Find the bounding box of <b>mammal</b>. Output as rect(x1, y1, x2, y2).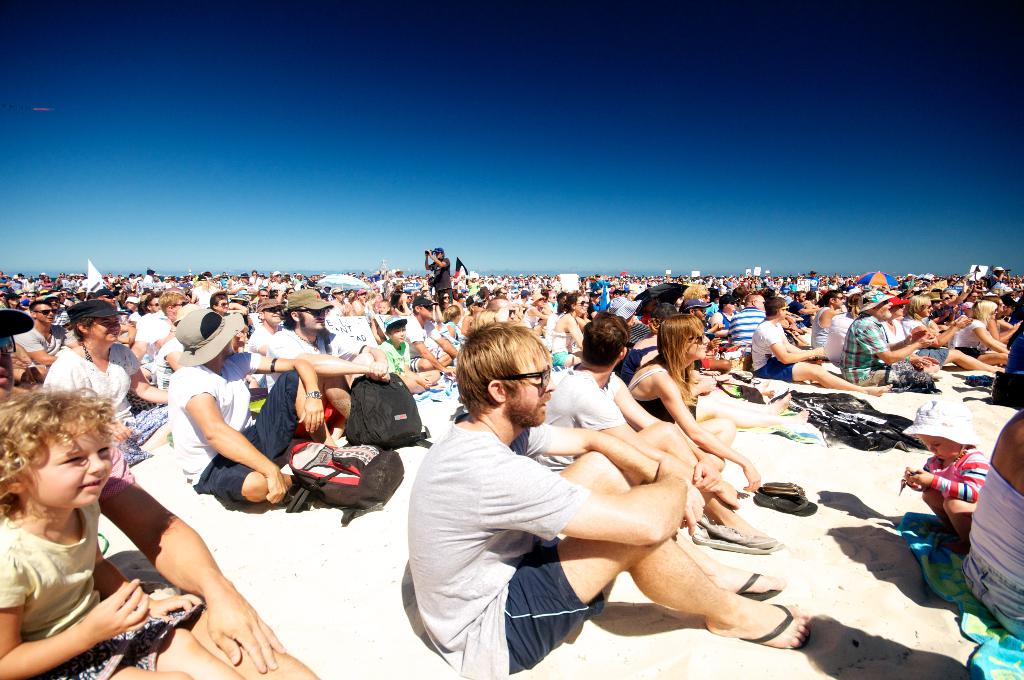
rect(173, 312, 339, 506).
